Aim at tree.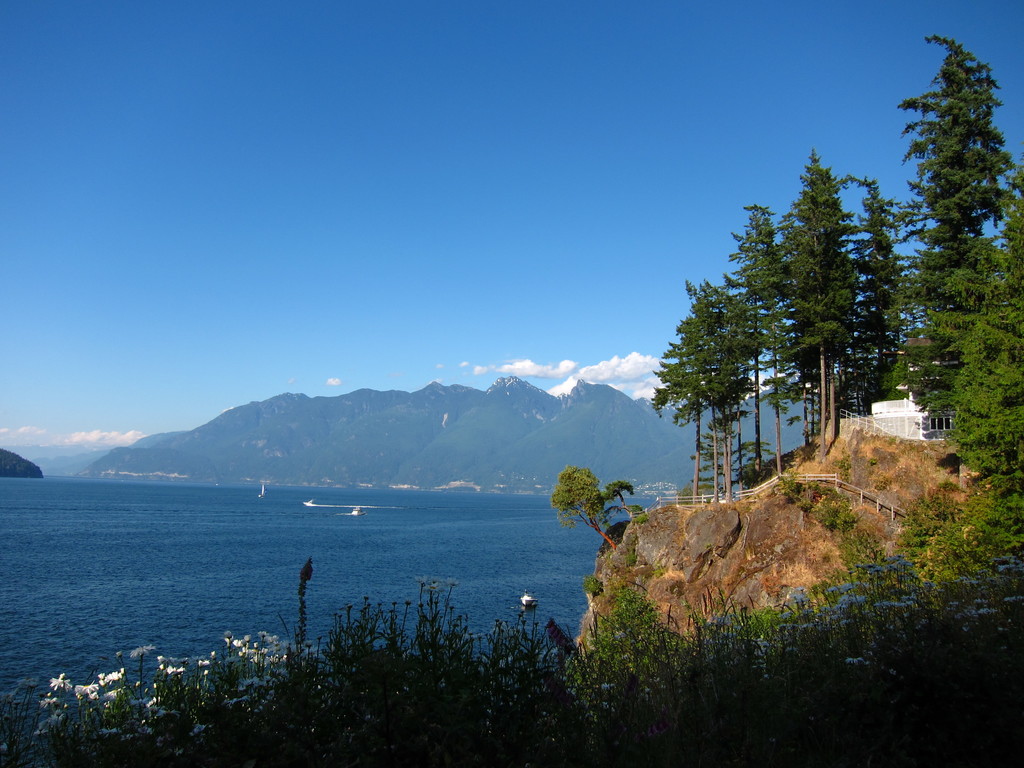
Aimed at 900, 31, 1023, 506.
